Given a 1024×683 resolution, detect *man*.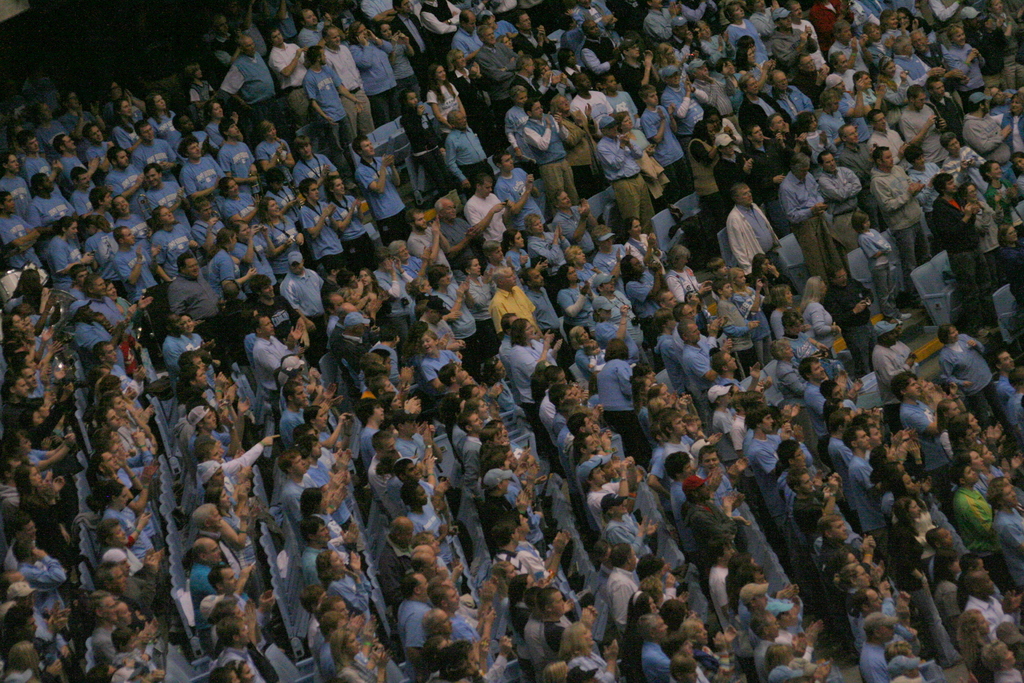
644,412,691,525.
